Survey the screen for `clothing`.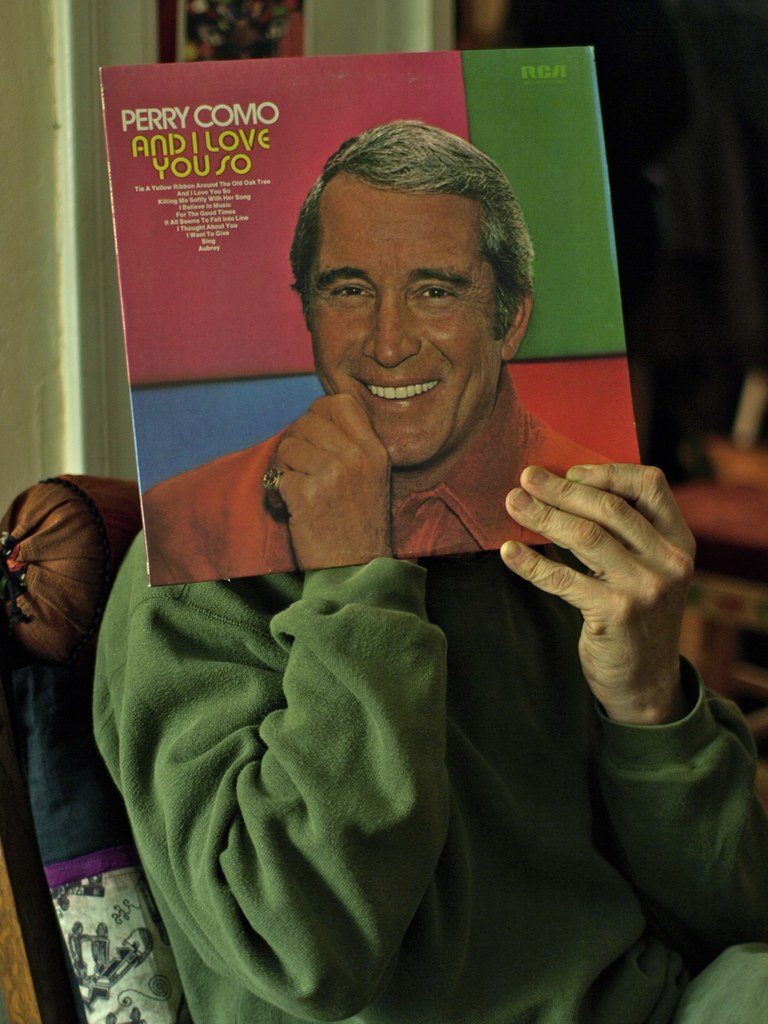
Survey found: 138 364 617 589.
